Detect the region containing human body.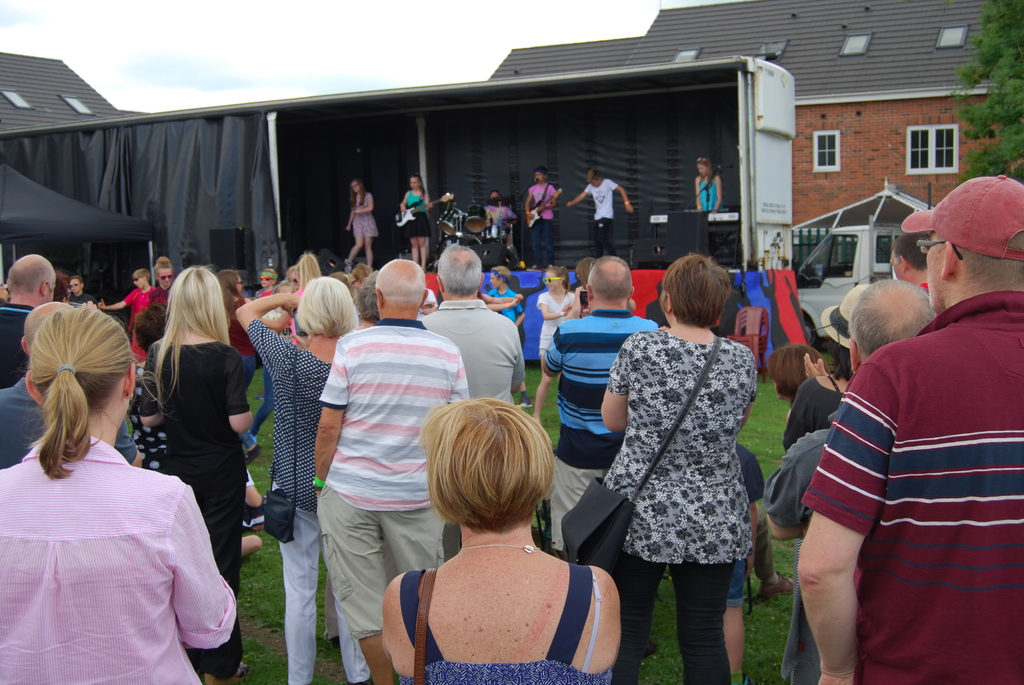
x1=485 y1=284 x2=527 y2=331.
